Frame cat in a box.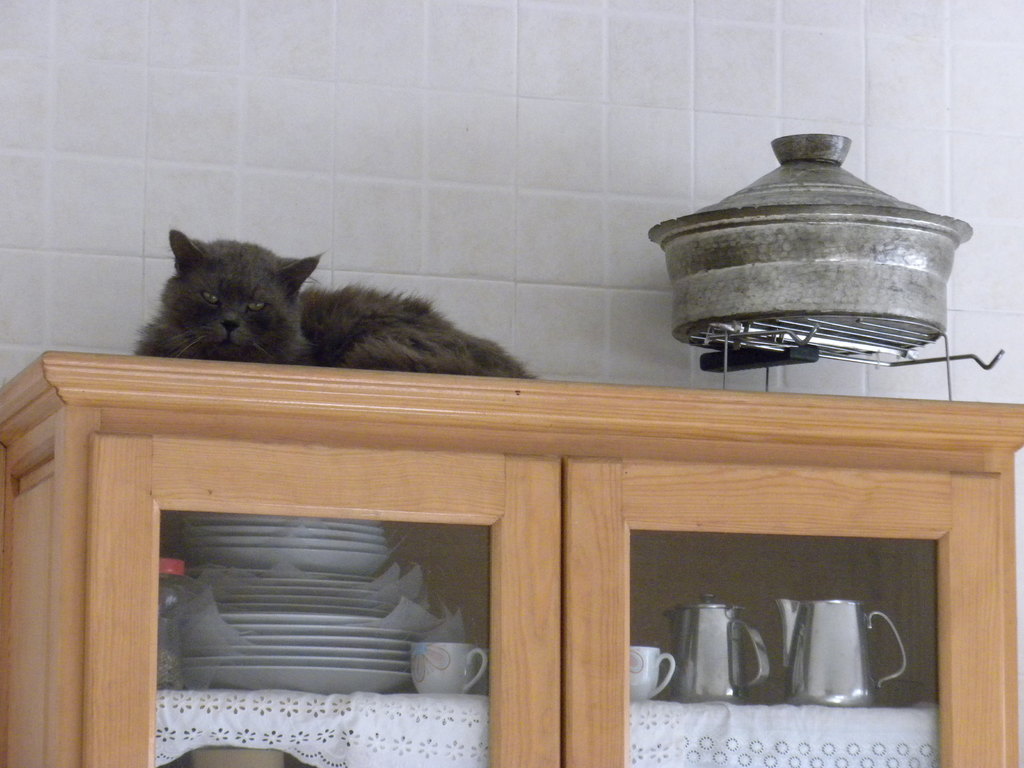
132/229/543/378.
